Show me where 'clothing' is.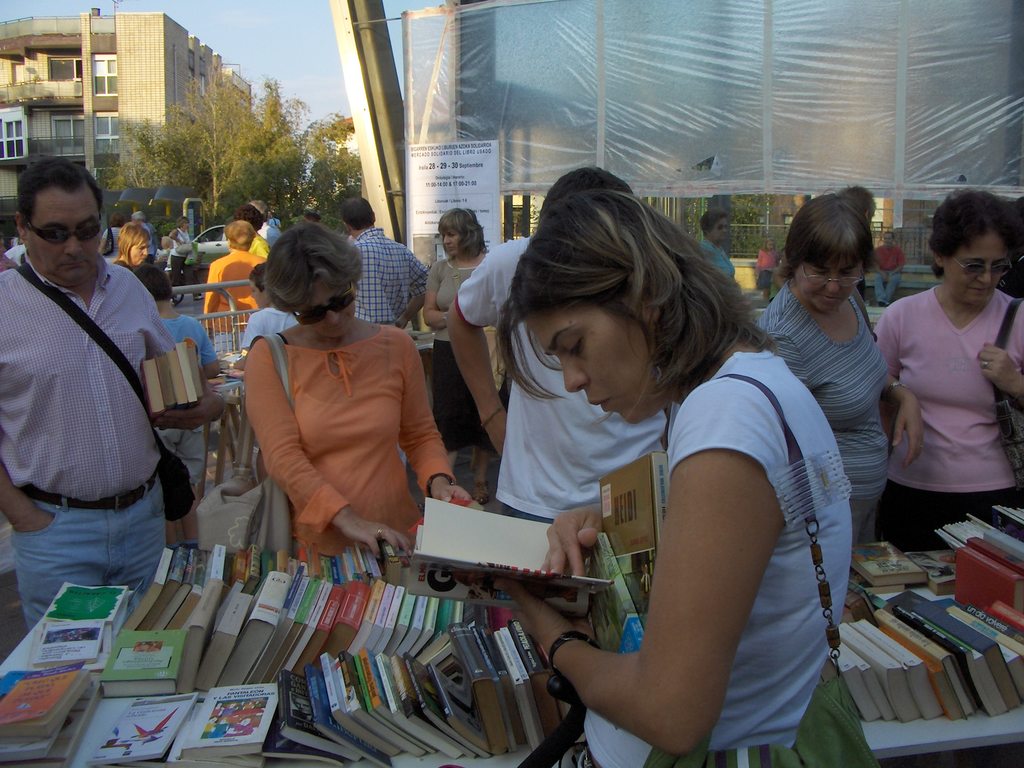
'clothing' is at [351,228,438,323].
